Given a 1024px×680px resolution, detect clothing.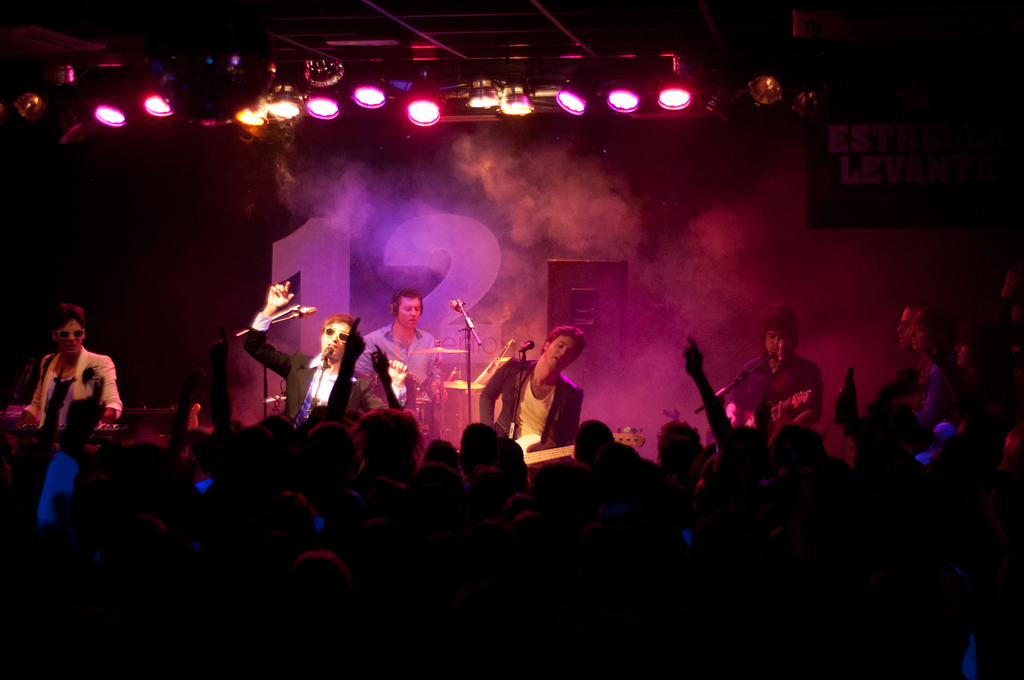
(left=916, top=343, right=966, bottom=429).
